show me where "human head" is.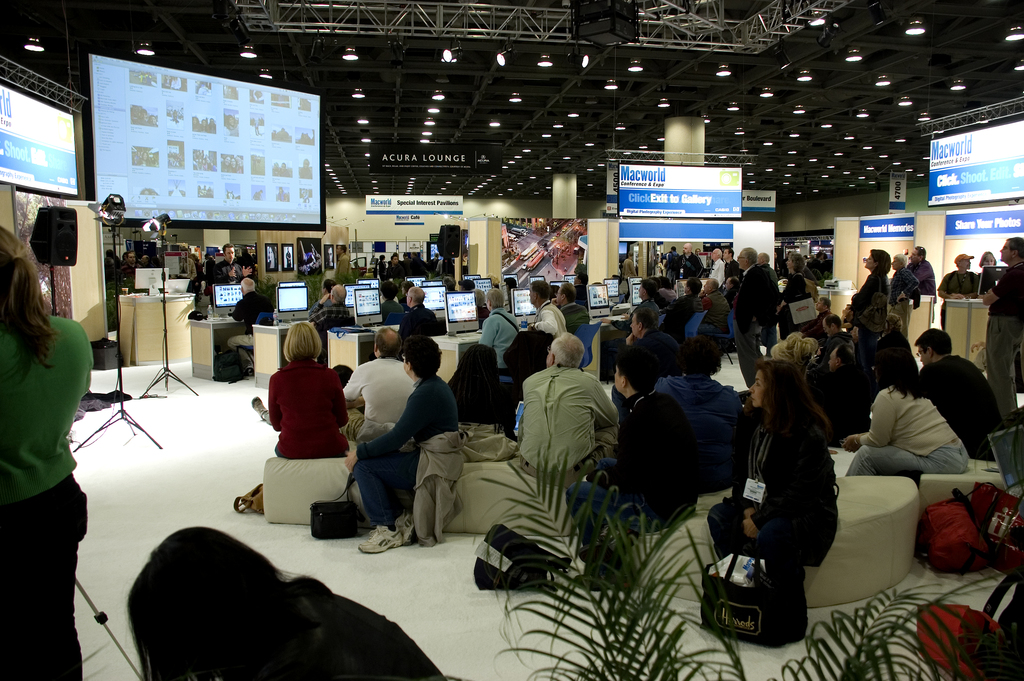
"human head" is at left=951, top=254, right=970, bottom=269.
